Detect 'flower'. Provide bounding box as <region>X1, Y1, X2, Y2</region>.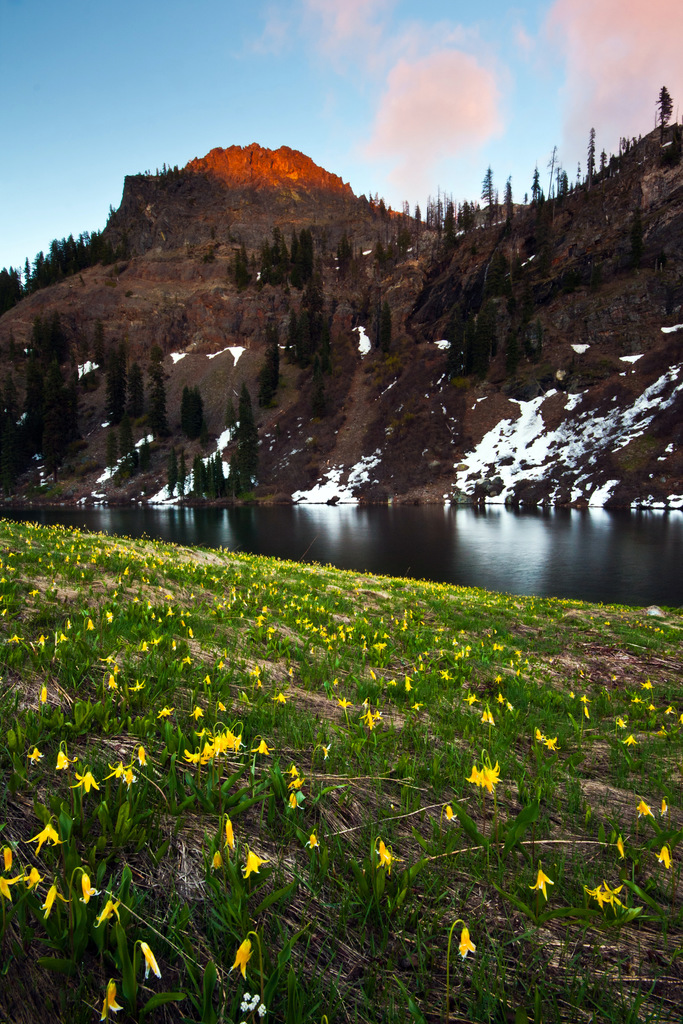
<region>623, 742, 634, 745</region>.
